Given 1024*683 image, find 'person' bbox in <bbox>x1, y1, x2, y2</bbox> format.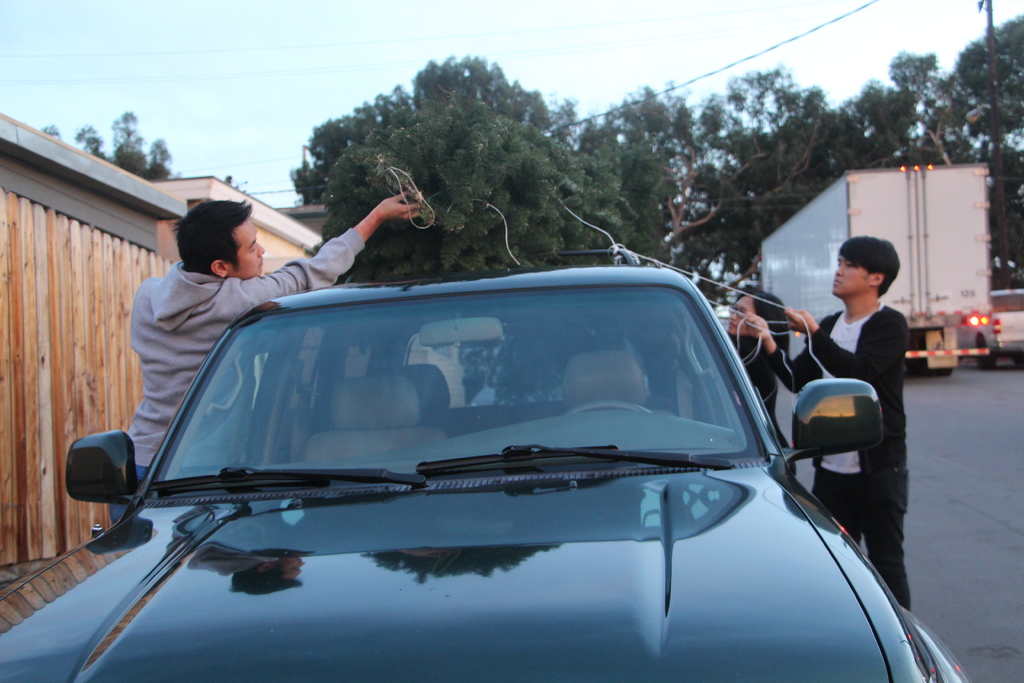
<bbox>743, 238, 912, 612</bbox>.
